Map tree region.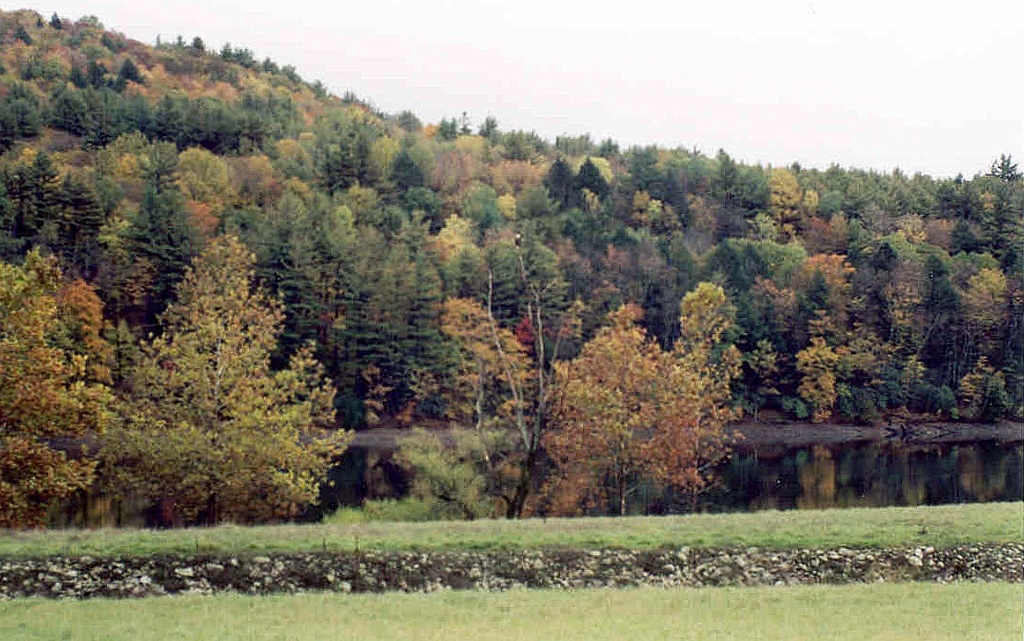
Mapped to 798, 250, 875, 367.
